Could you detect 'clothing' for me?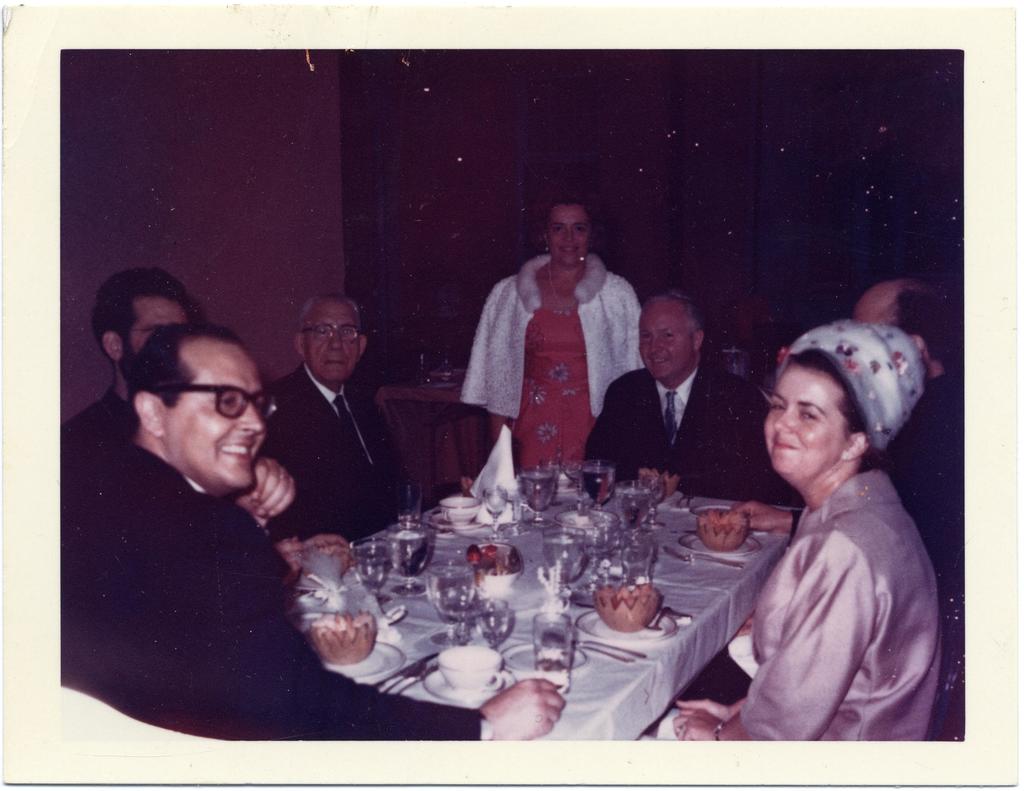
Detection result: (left=63, top=384, right=133, bottom=448).
